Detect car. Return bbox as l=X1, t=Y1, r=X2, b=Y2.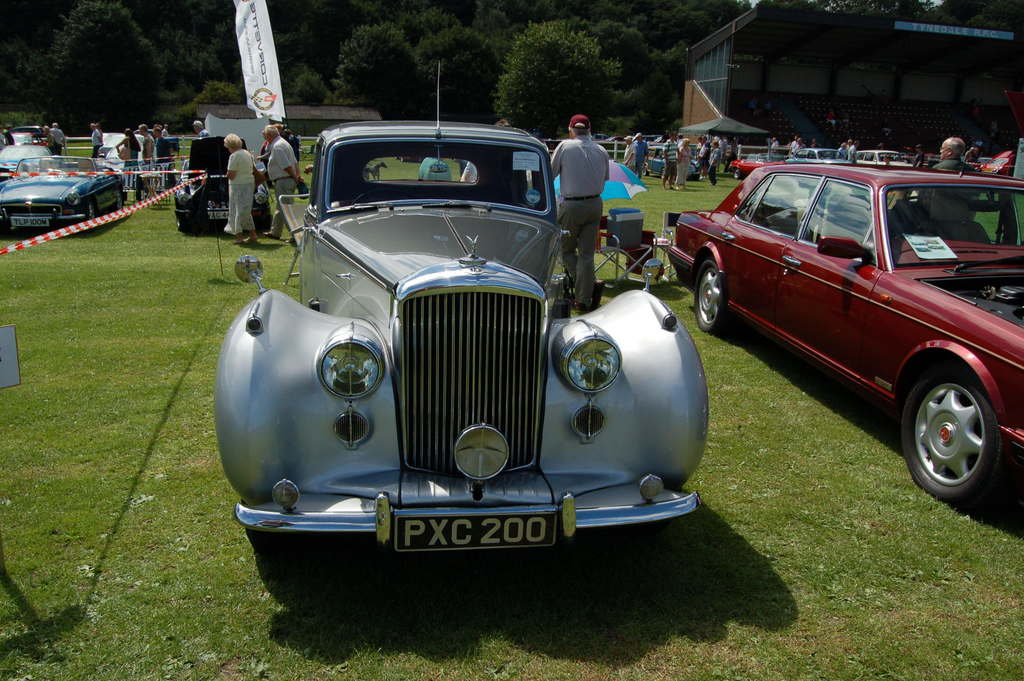
l=0, t=143, r=54, b=177.
